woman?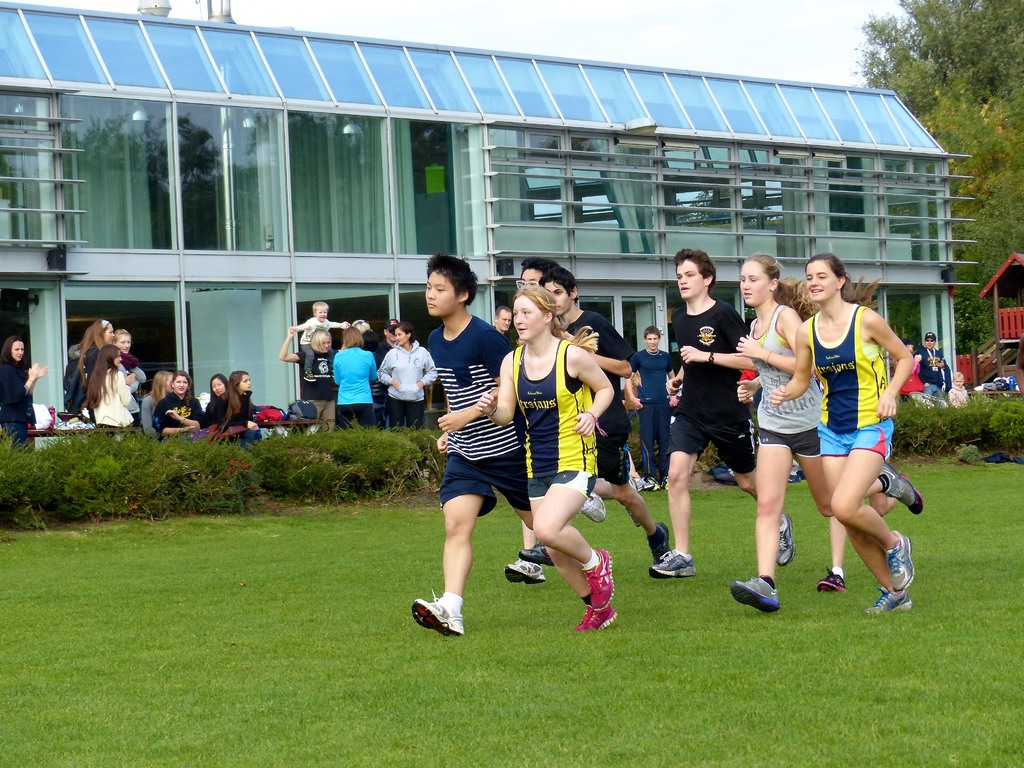
<box>70,316,111,414</box>
